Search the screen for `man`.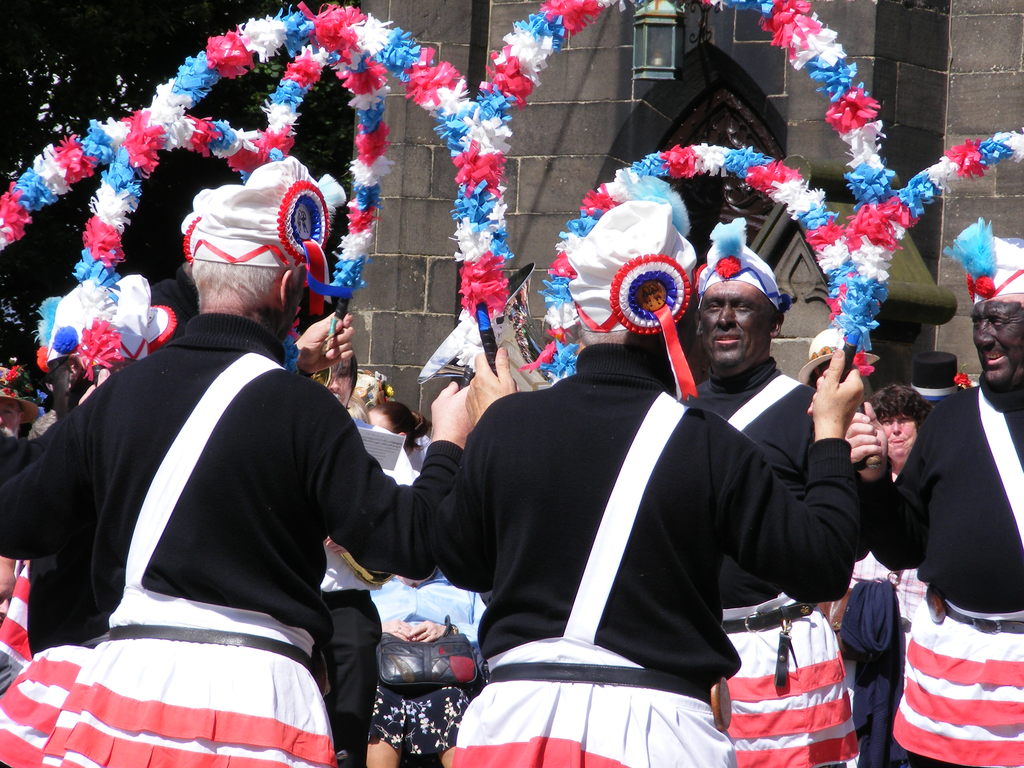
Found at l=844, t=228, r=1023, b=767.
